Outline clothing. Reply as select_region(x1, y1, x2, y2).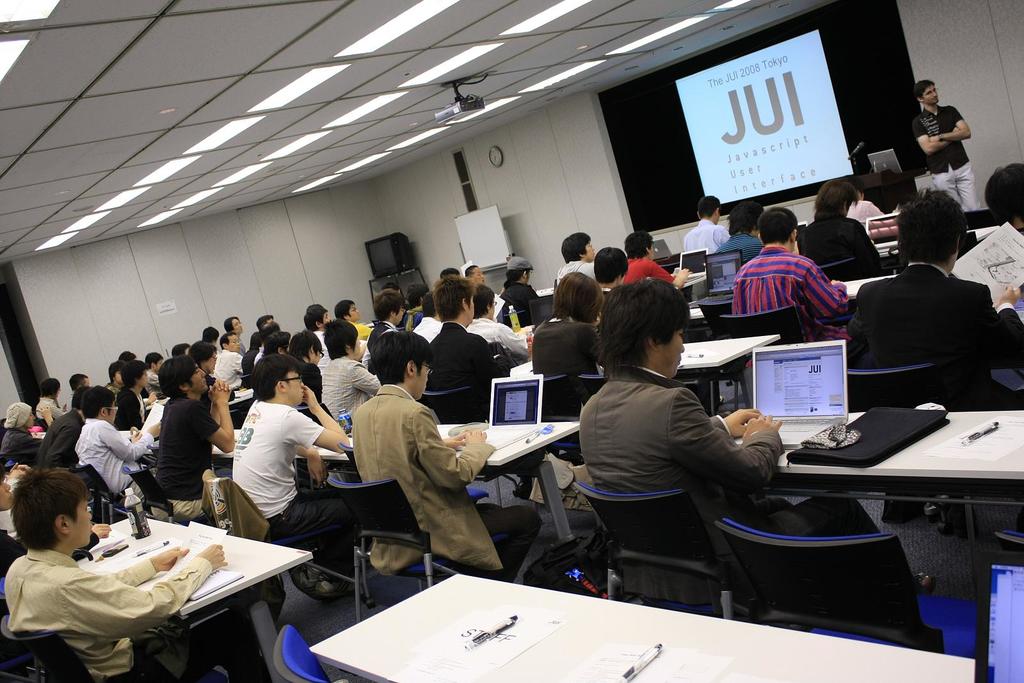
select_region(684, 216, 728, 255).
